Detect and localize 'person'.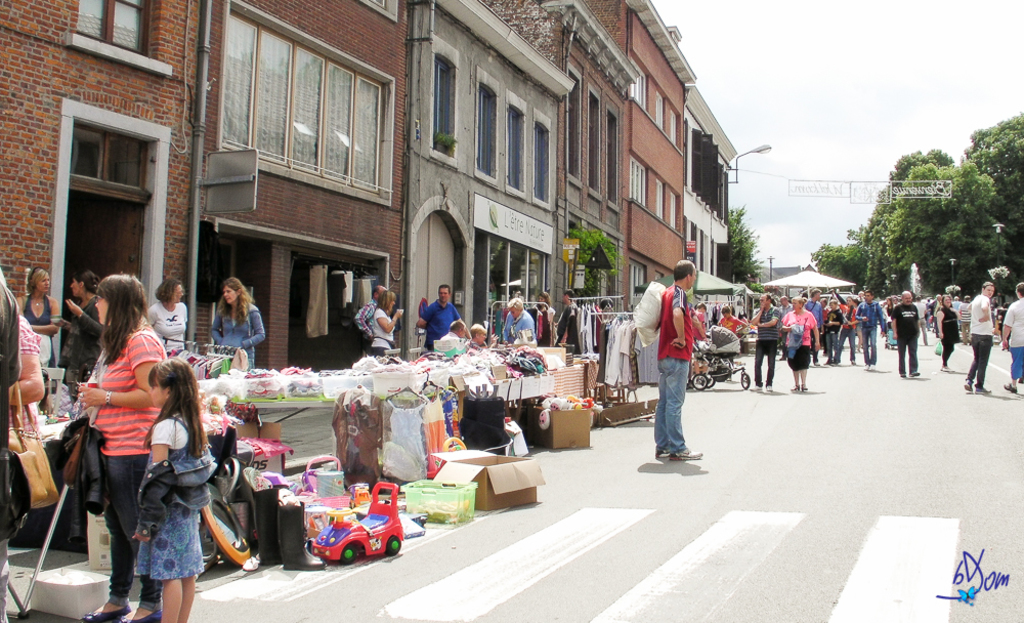
Localized at bbox(436, 318, 466, 341).
